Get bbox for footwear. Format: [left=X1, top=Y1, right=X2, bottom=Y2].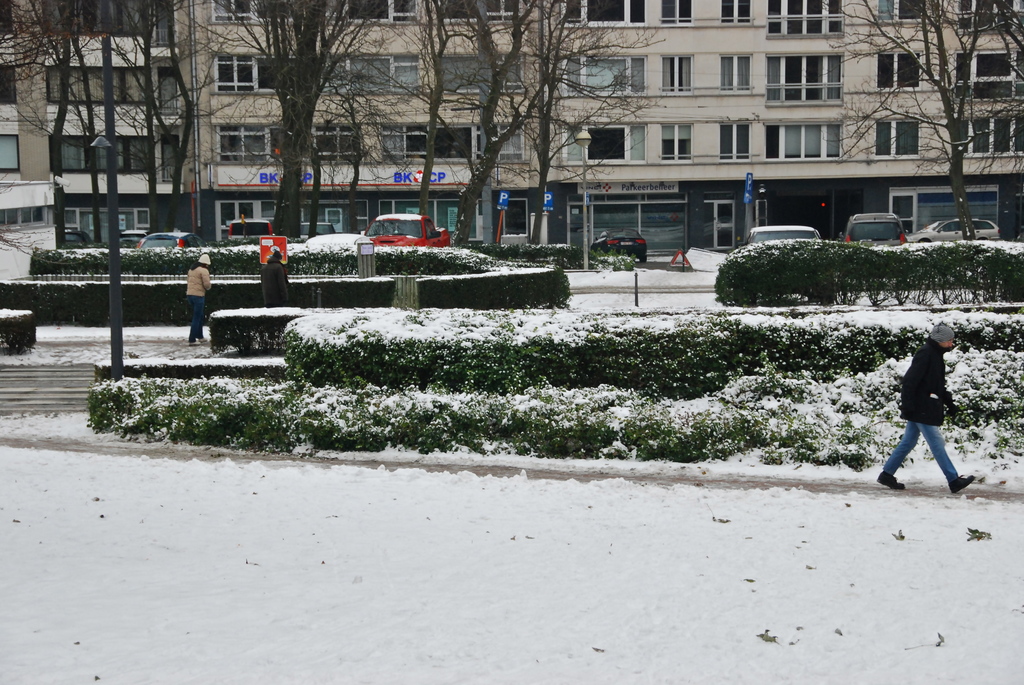
[left=954, top=475, right=968, bottom=491].
